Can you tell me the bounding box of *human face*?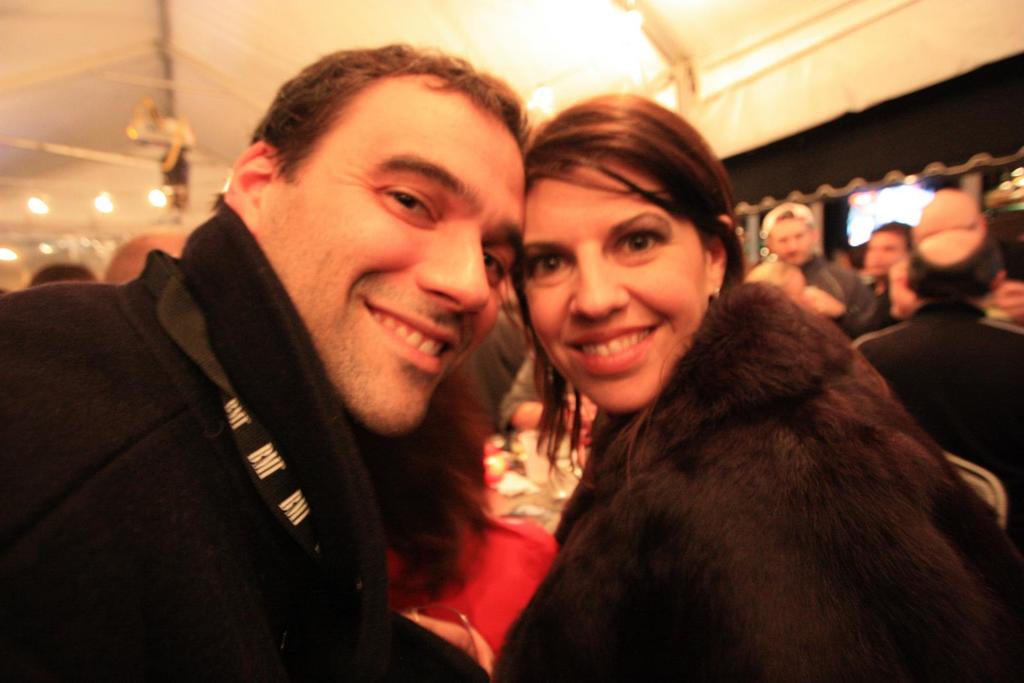
<box>515,147,714,416</box>.
